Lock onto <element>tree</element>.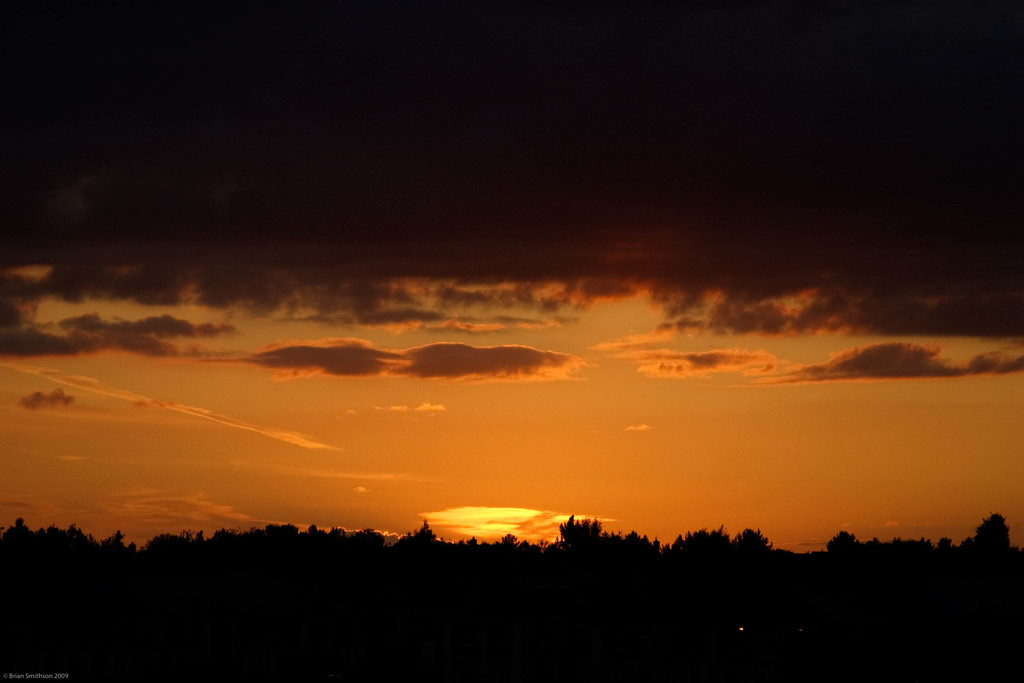
Locked: <bbox>821, 527, 868, 564</bbox>.
